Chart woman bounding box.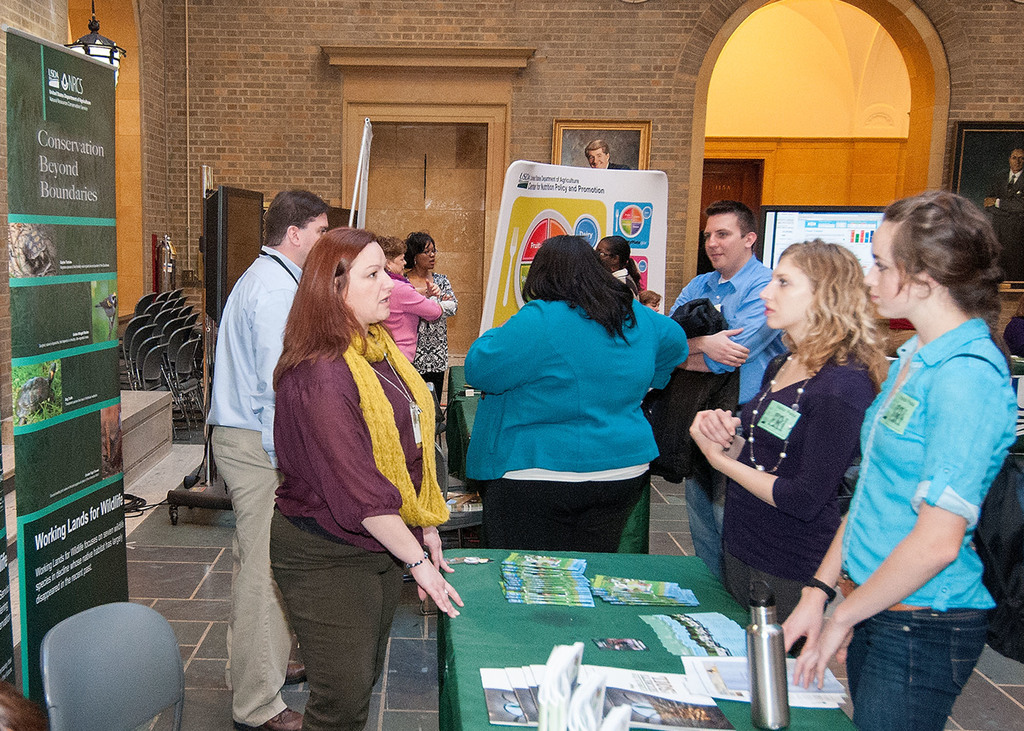
Charted: bbox(458, 237, 687, 550).
